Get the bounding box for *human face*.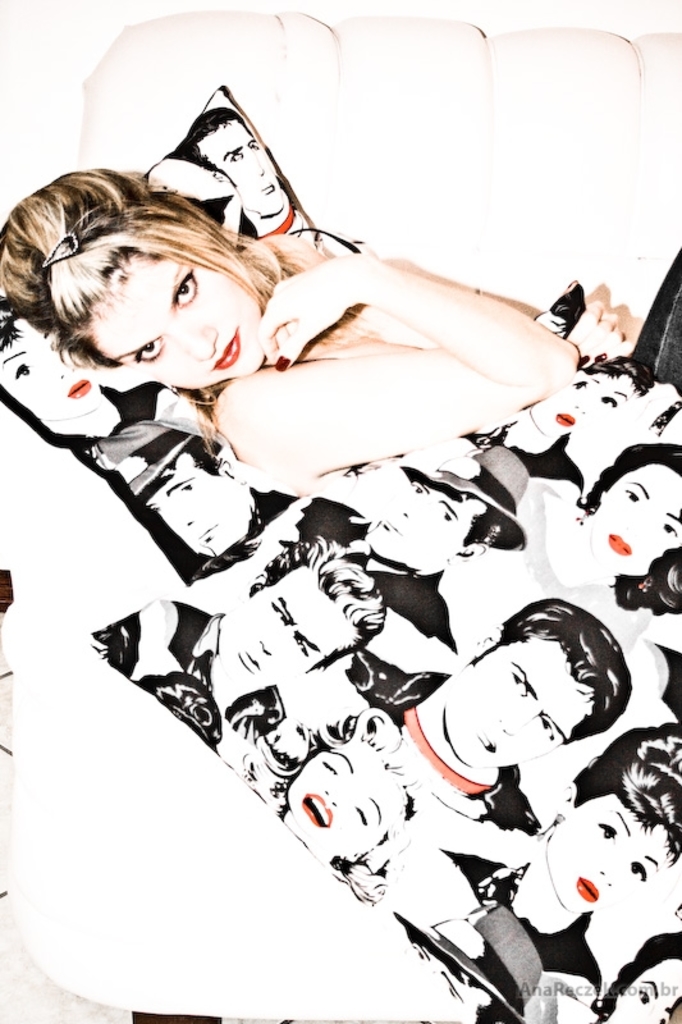
[528,370,642,440].
